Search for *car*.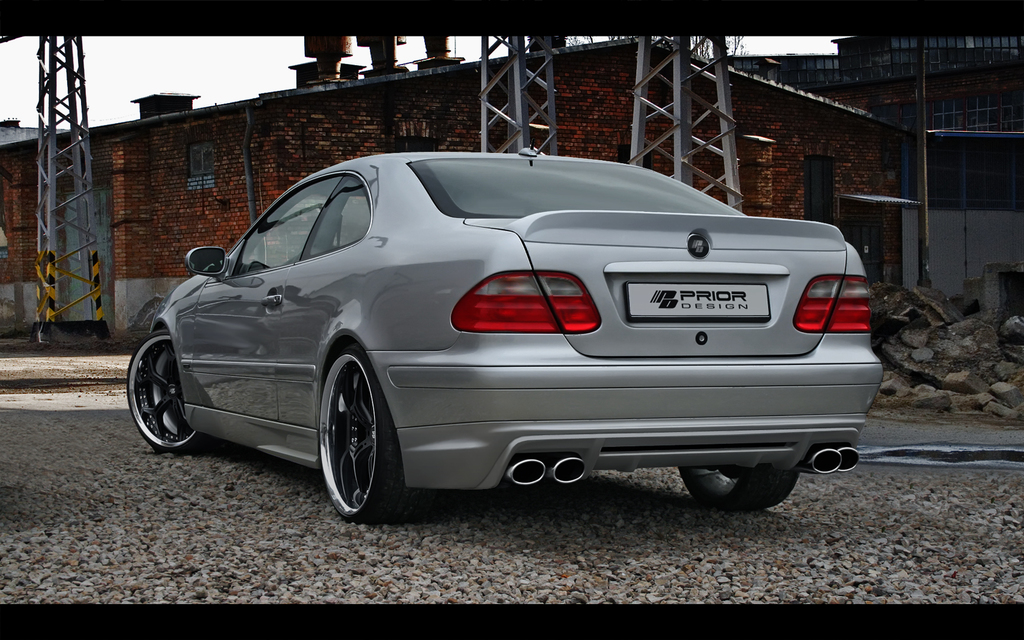
Found at crop(151, 136, 863, 524).
